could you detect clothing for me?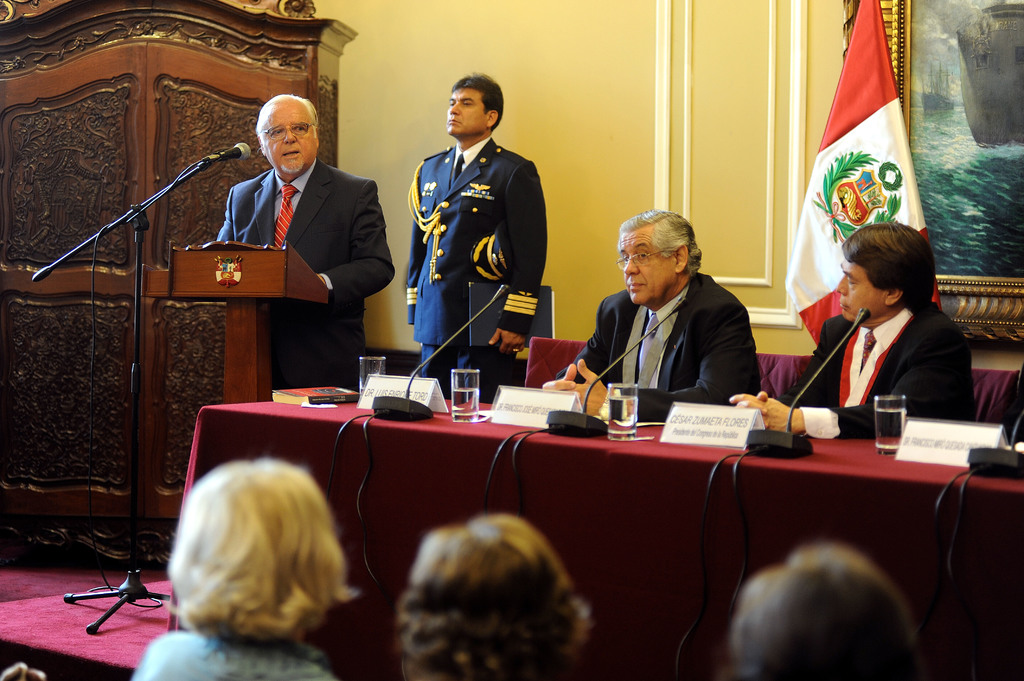
Detection result: BBox(389, 98, 559, 418).
